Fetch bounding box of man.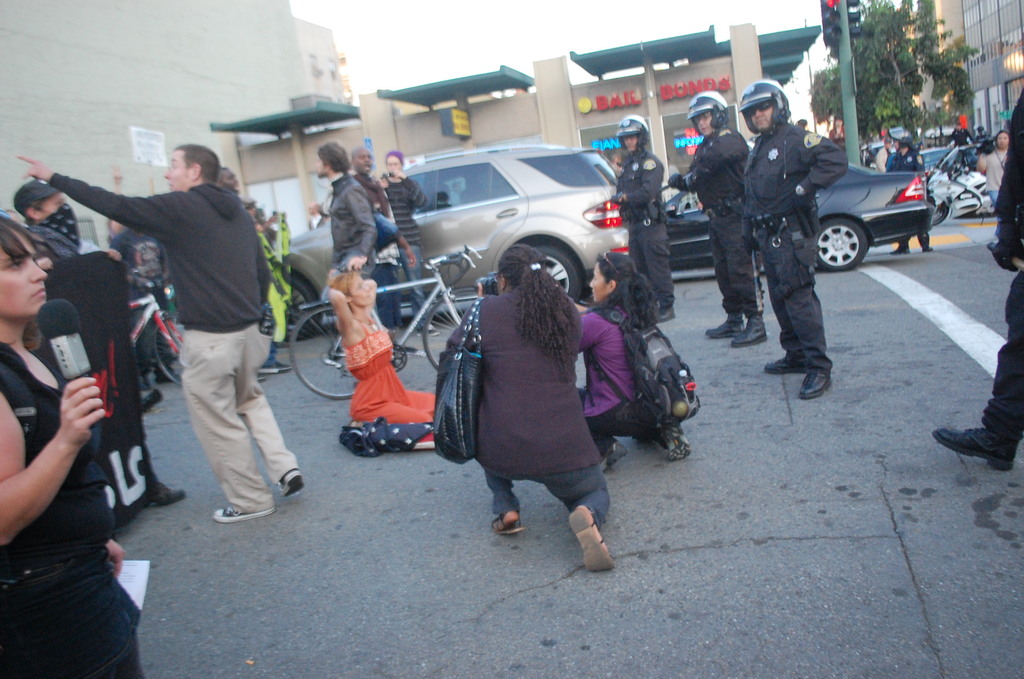
Bbox: [x1=740, y1=76, x2=850, y2=397].
